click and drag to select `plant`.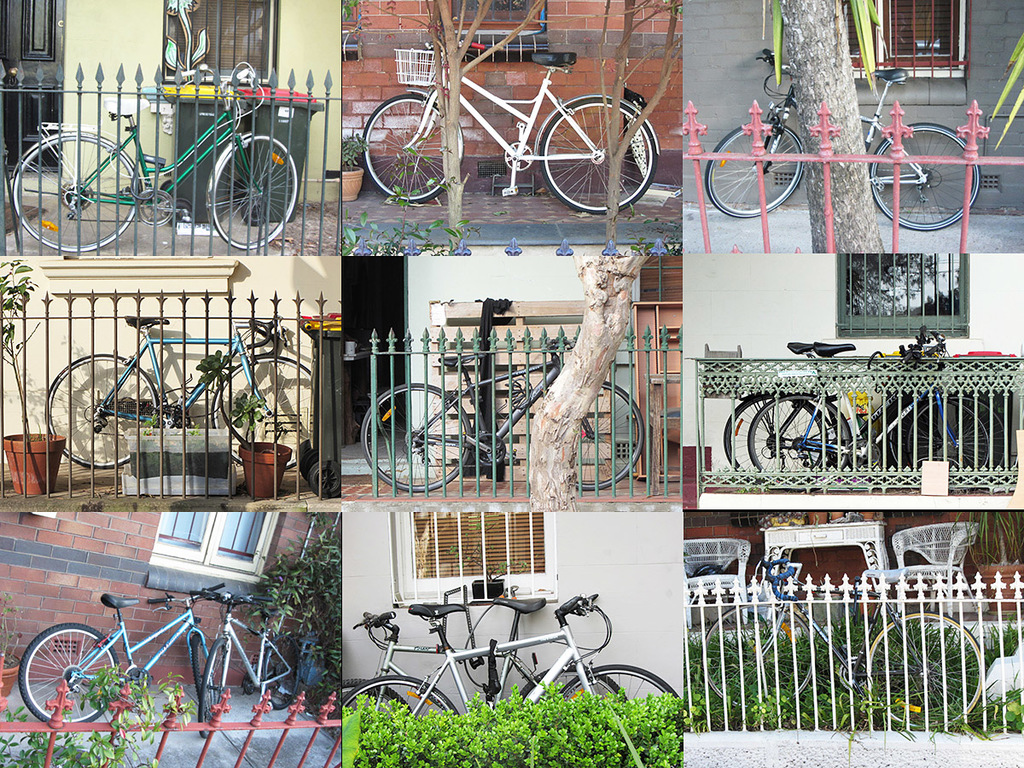
Selection: (left=987, top=678, right=1019, bottom=738).
